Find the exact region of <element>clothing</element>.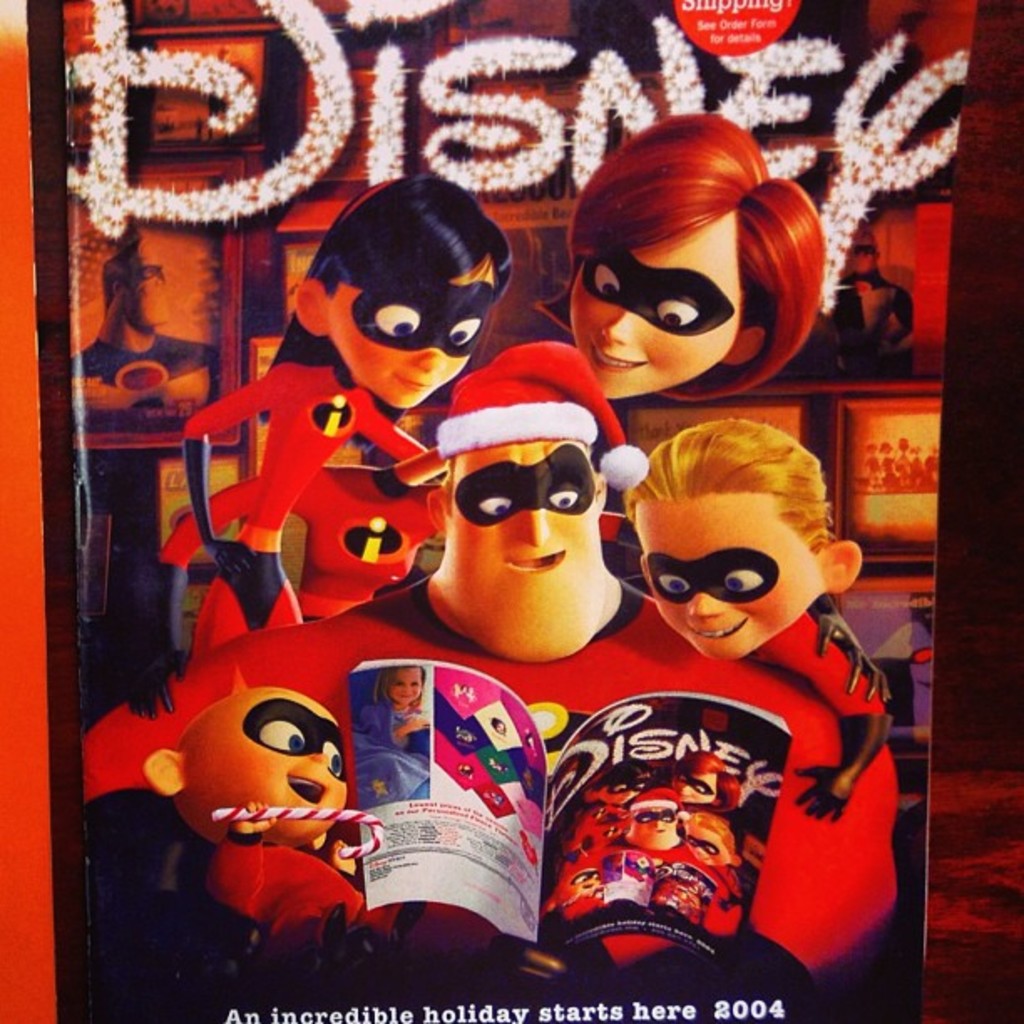
Exact region: locate(157, 356, 415, 674).
